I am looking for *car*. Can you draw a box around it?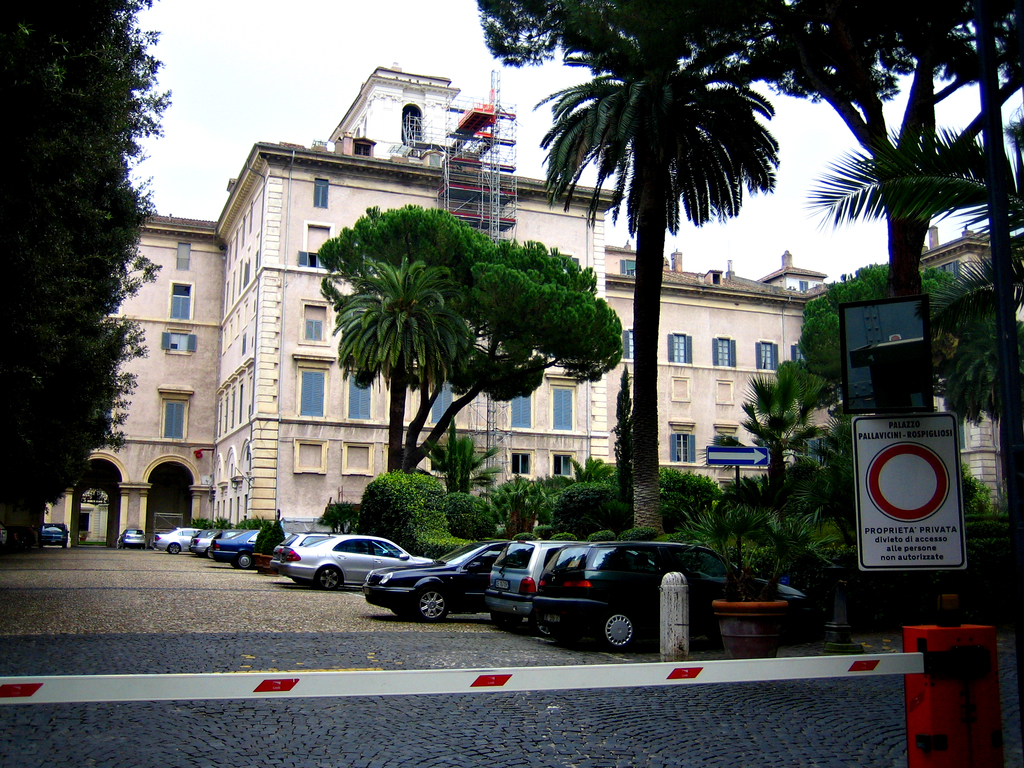
Sure, the bounding box is detection(286, 529, 440, 588).
